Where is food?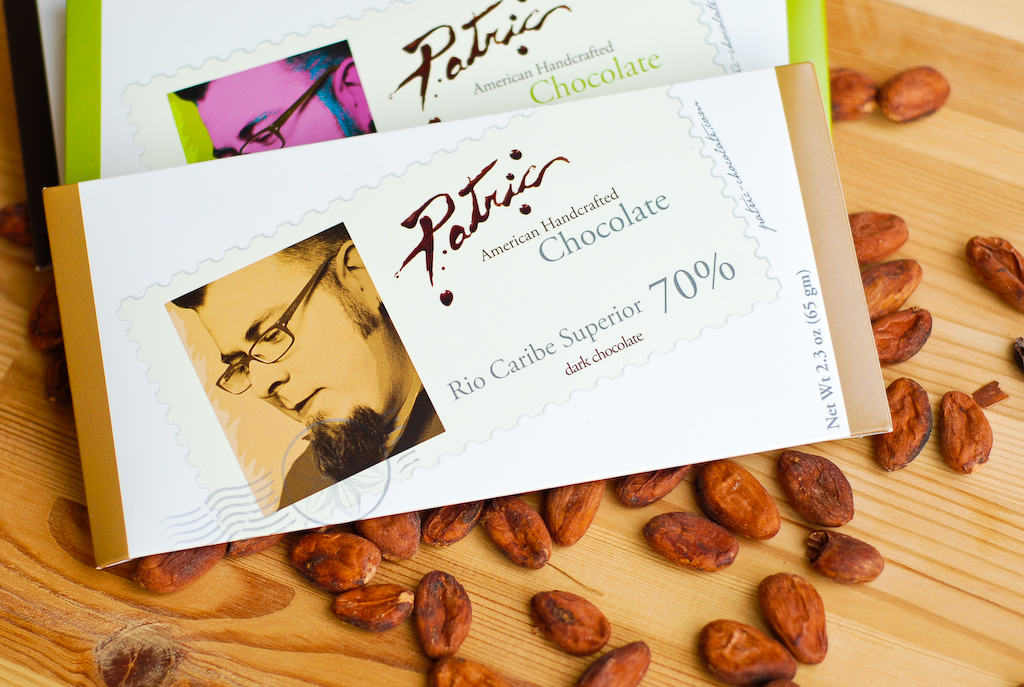
333/584/413/632.
